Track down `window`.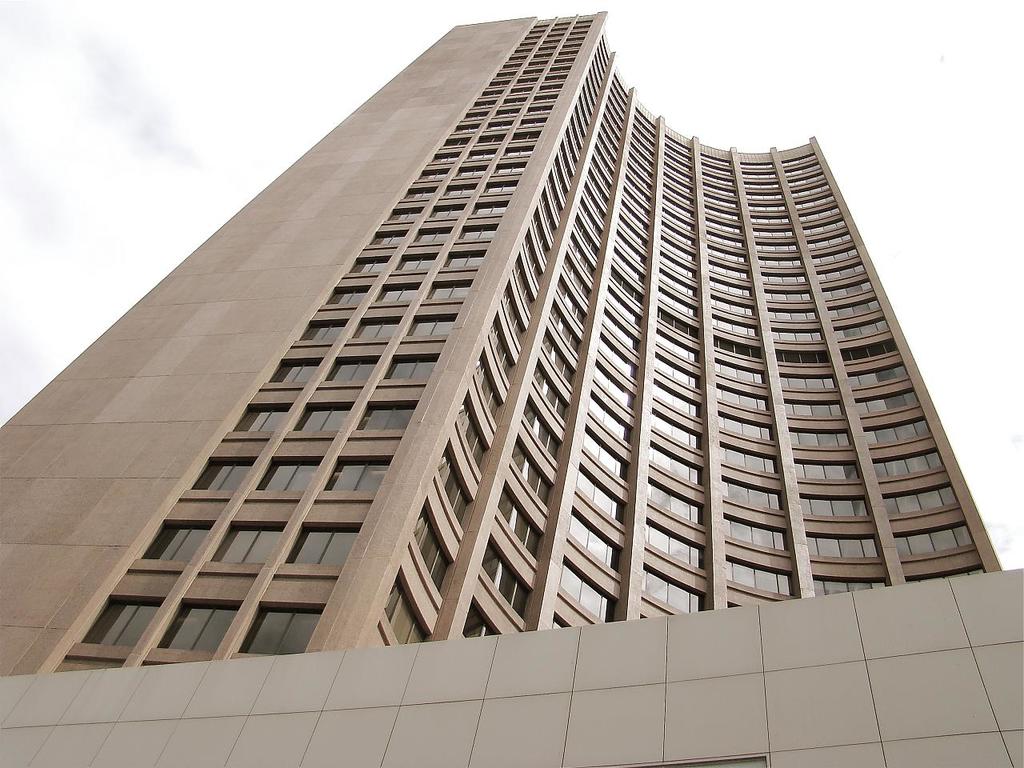
Tracked to <bbox>237, 401, 289, 434</bbox>.
